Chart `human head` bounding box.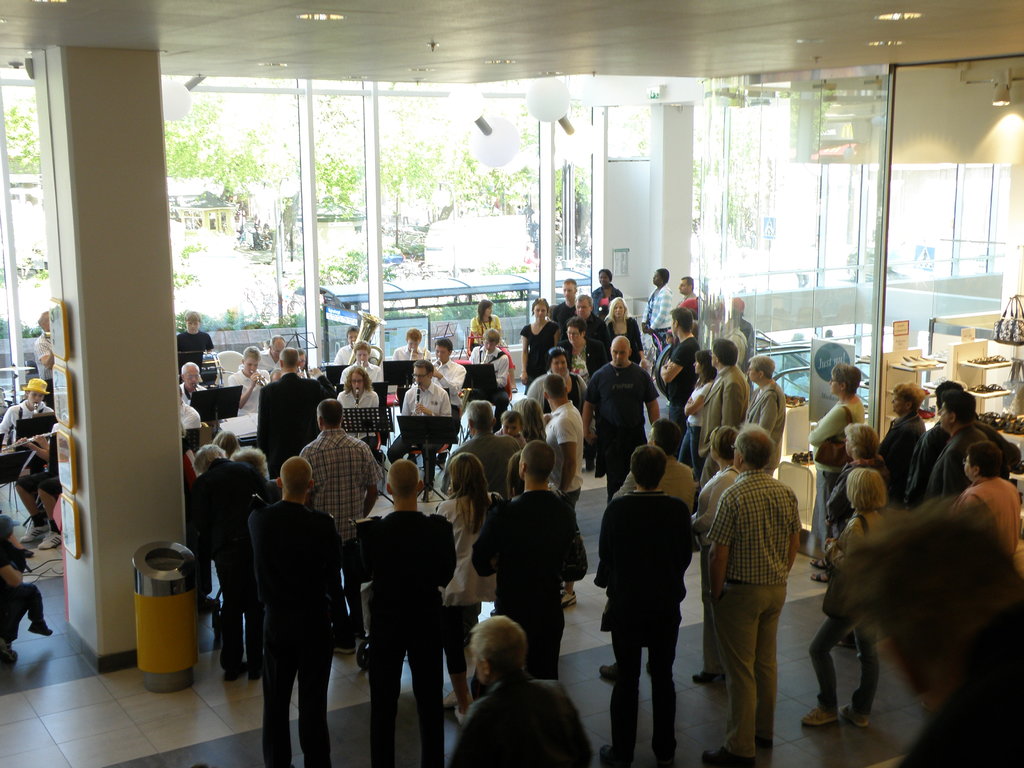
Charted: <region>348, 325, 358, 346</region>.
